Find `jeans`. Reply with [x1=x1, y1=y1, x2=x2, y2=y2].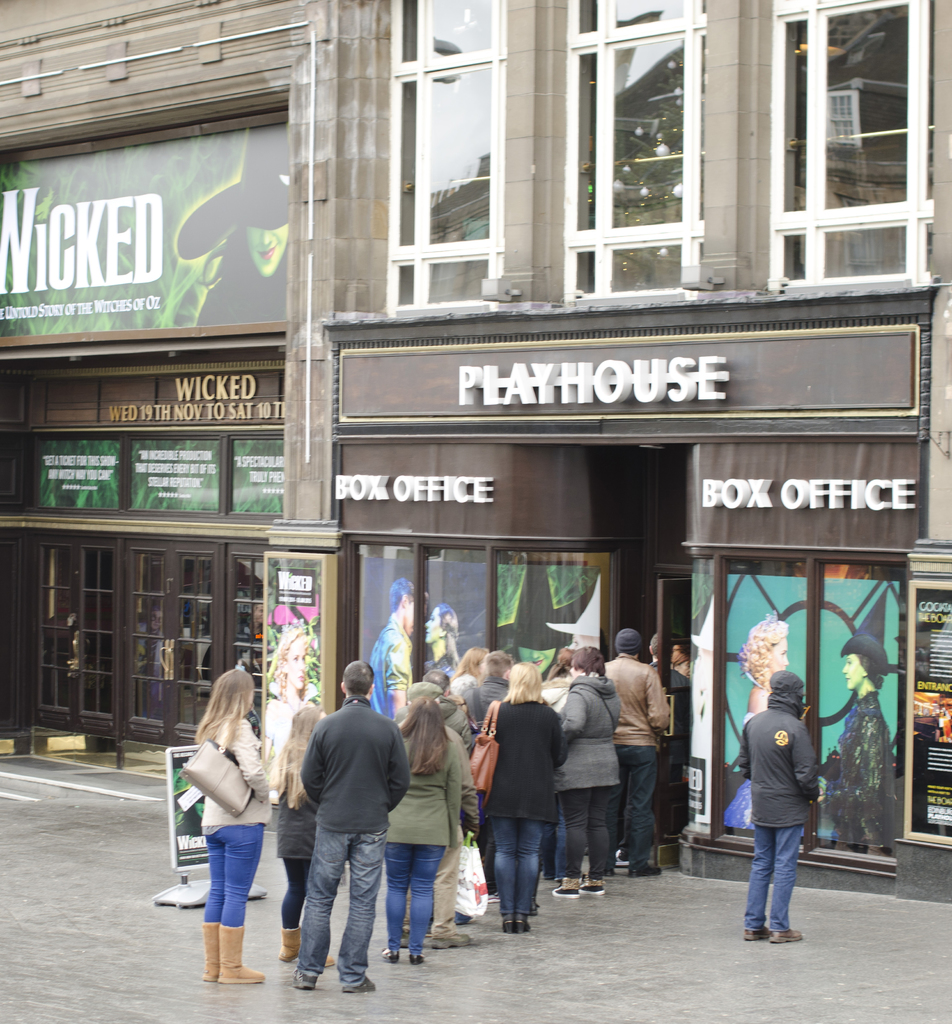
[x1=300, y1=826, x2=398, y2=995].
